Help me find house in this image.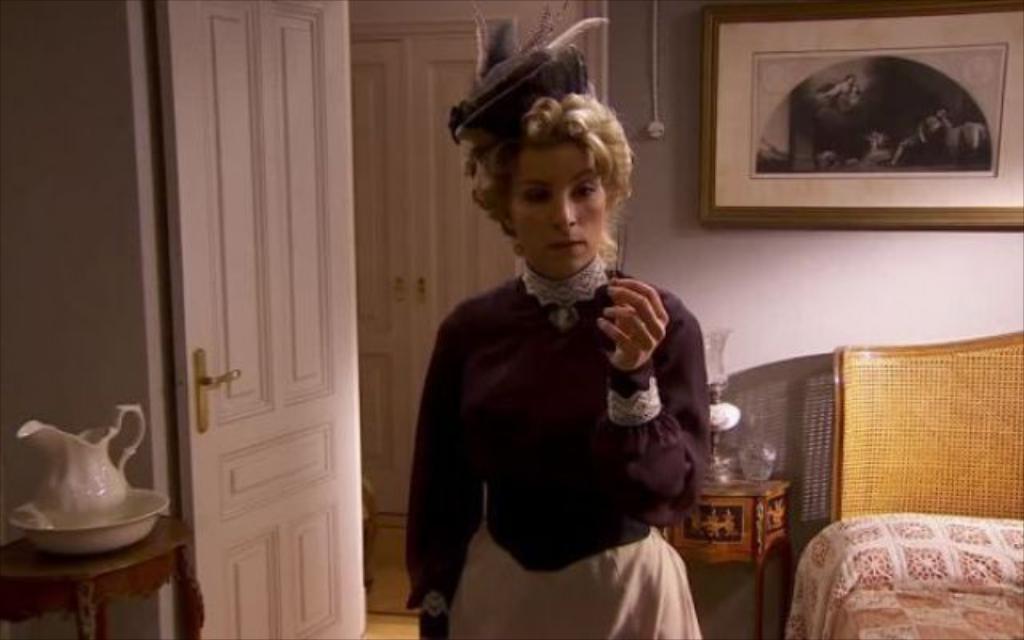
Found it: {"x1": 3, "y1": 0, "x2": 1022, "y2": 638}.
